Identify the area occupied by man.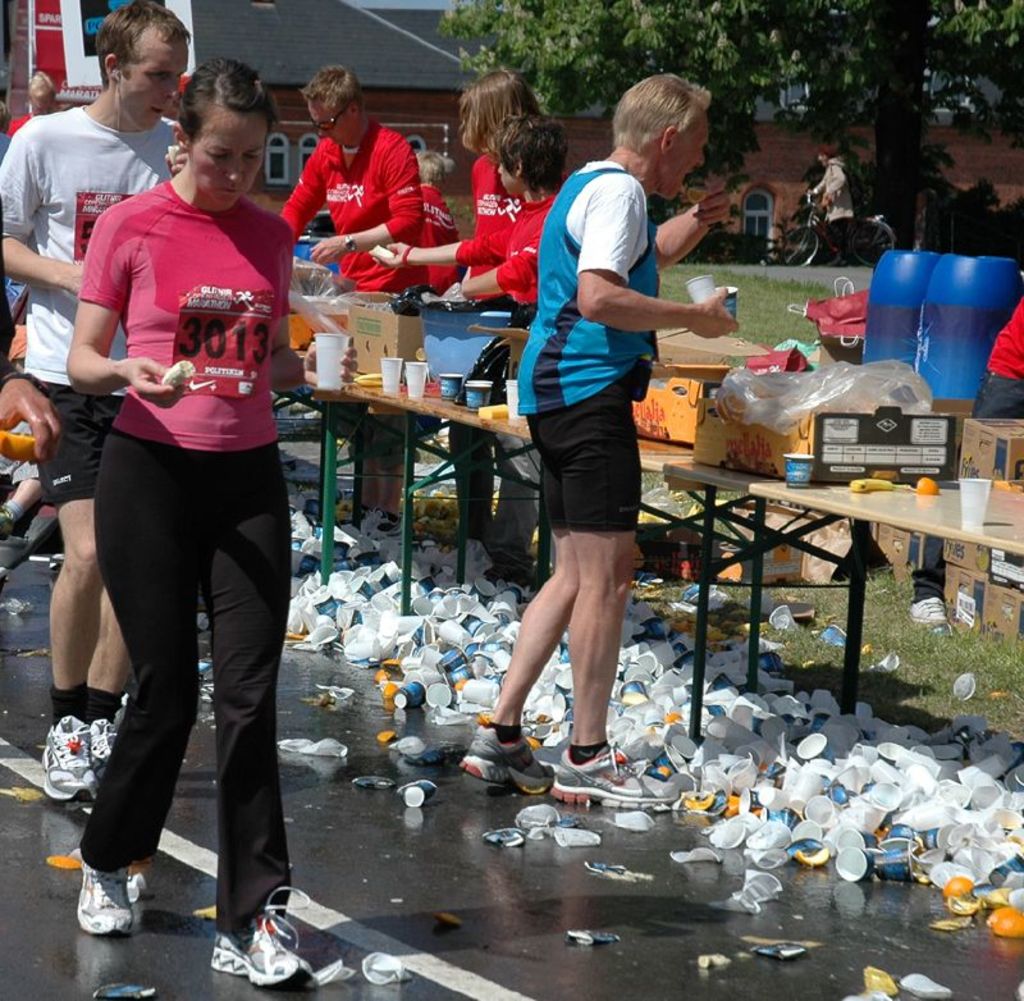
Area: [276,65,428,538].
